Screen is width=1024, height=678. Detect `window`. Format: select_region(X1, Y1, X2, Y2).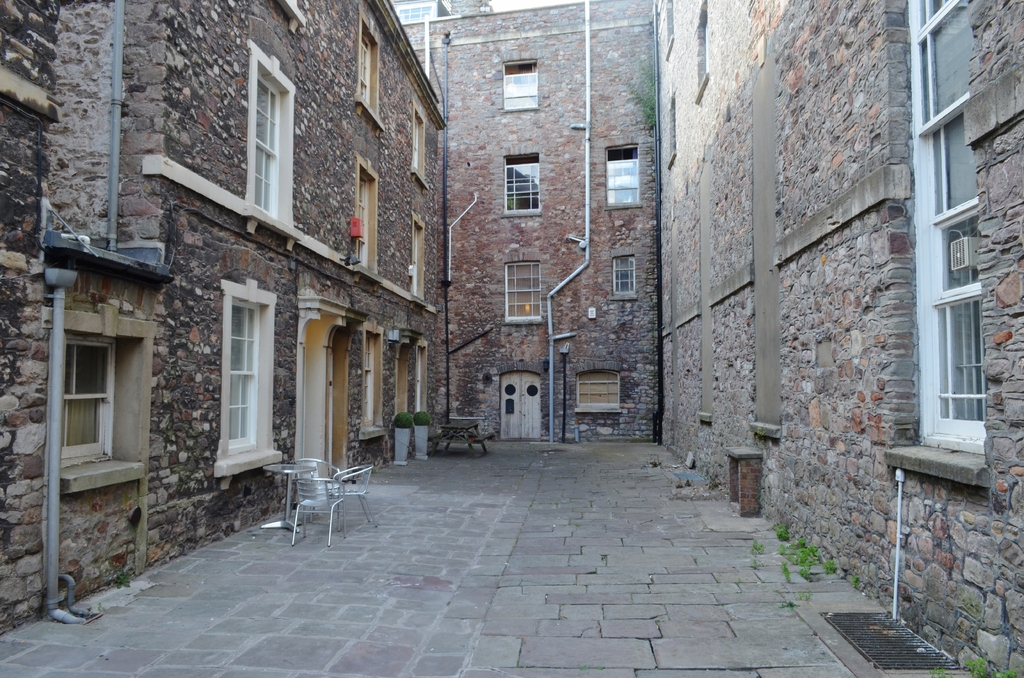
select_region(906, 3, 981, 453).
